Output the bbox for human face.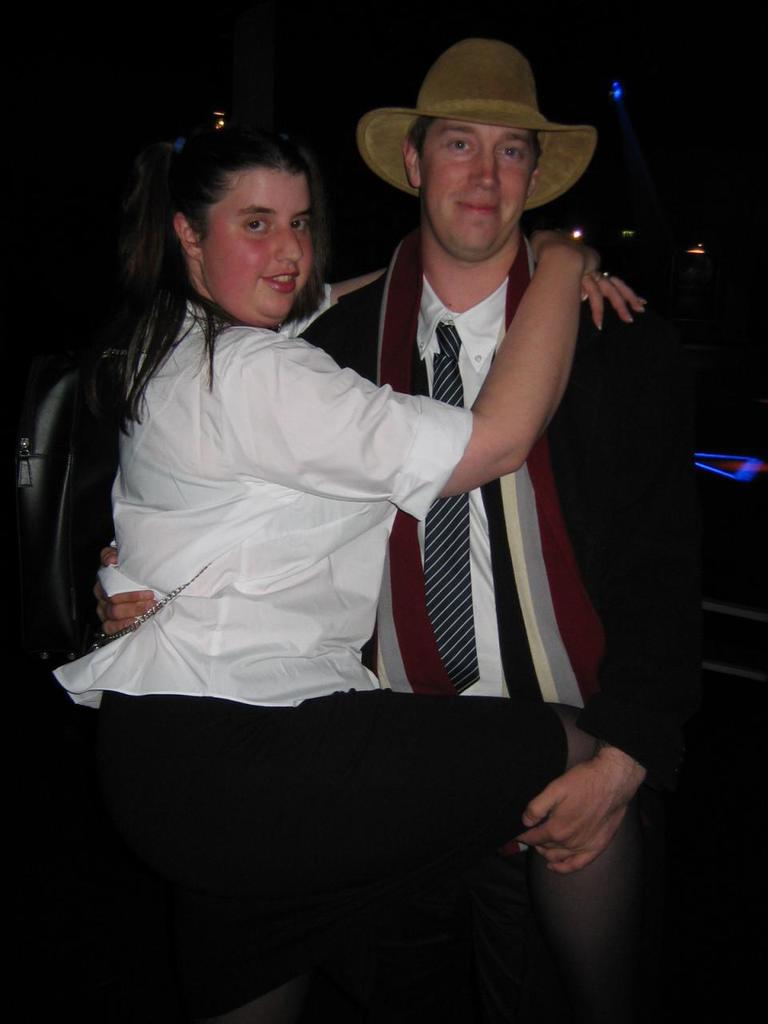
423 123 534 255.
